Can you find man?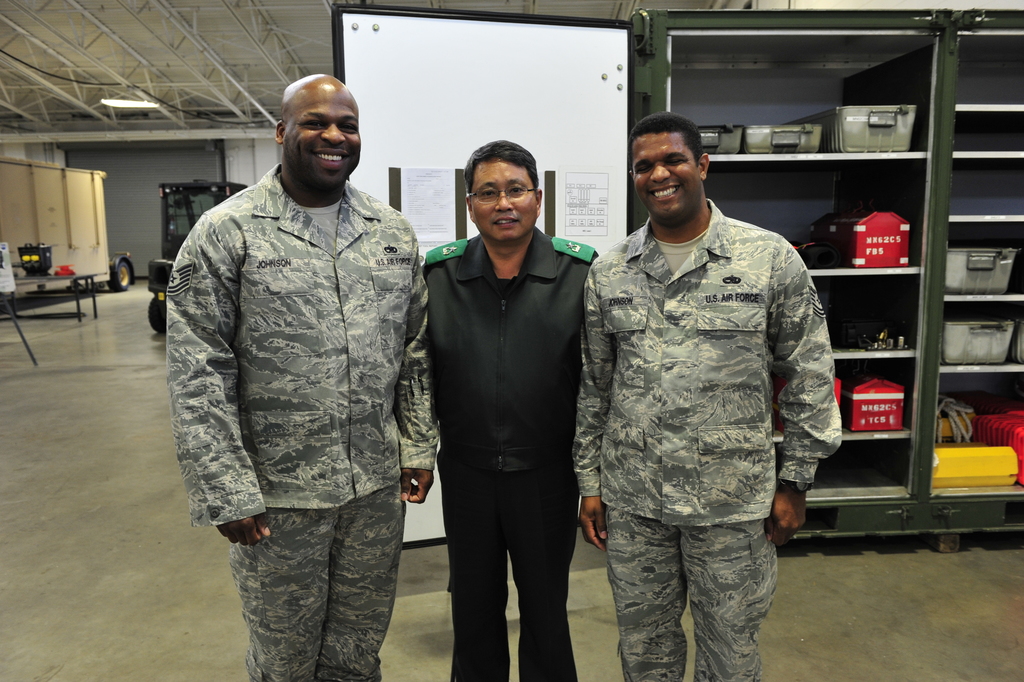
Yes, bounding box: bbox=(572, 108, 843, 681).
